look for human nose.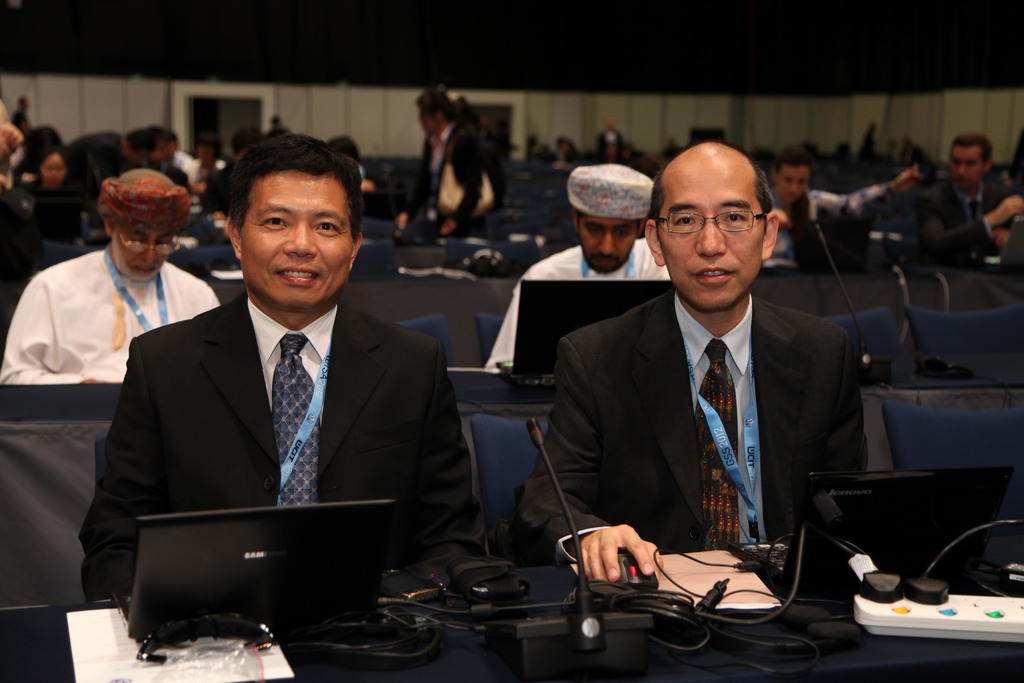
Found: bbox=[696, 214, 726, 255].
